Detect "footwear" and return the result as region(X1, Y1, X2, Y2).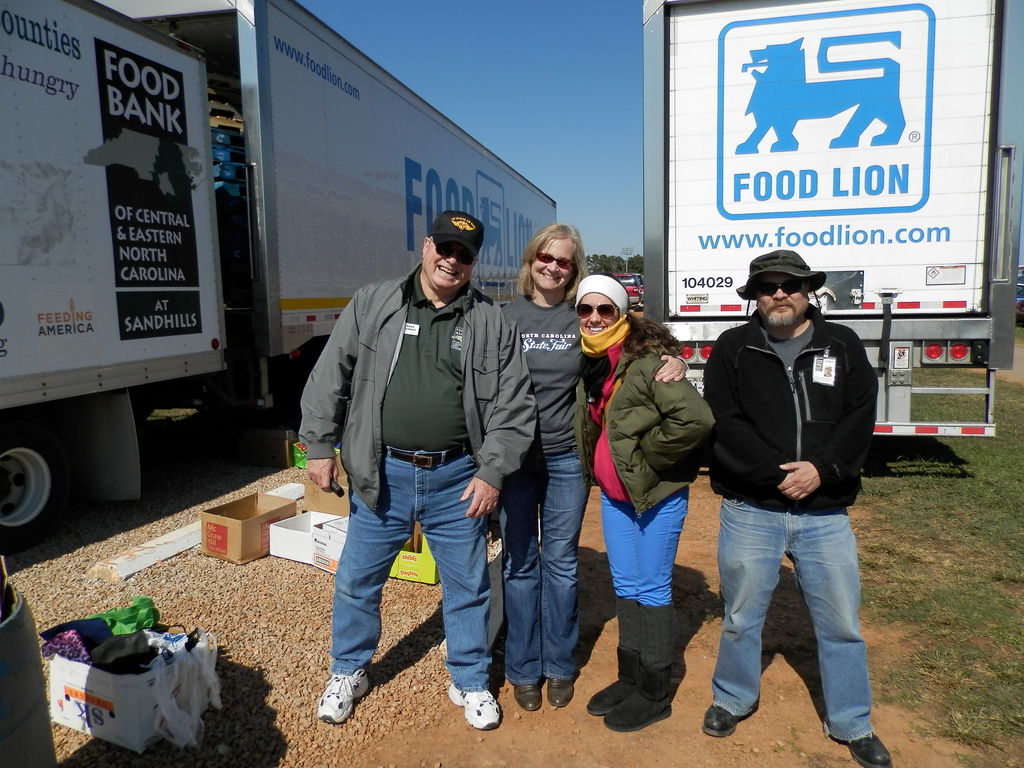
region(582, 646, 640, 717).
